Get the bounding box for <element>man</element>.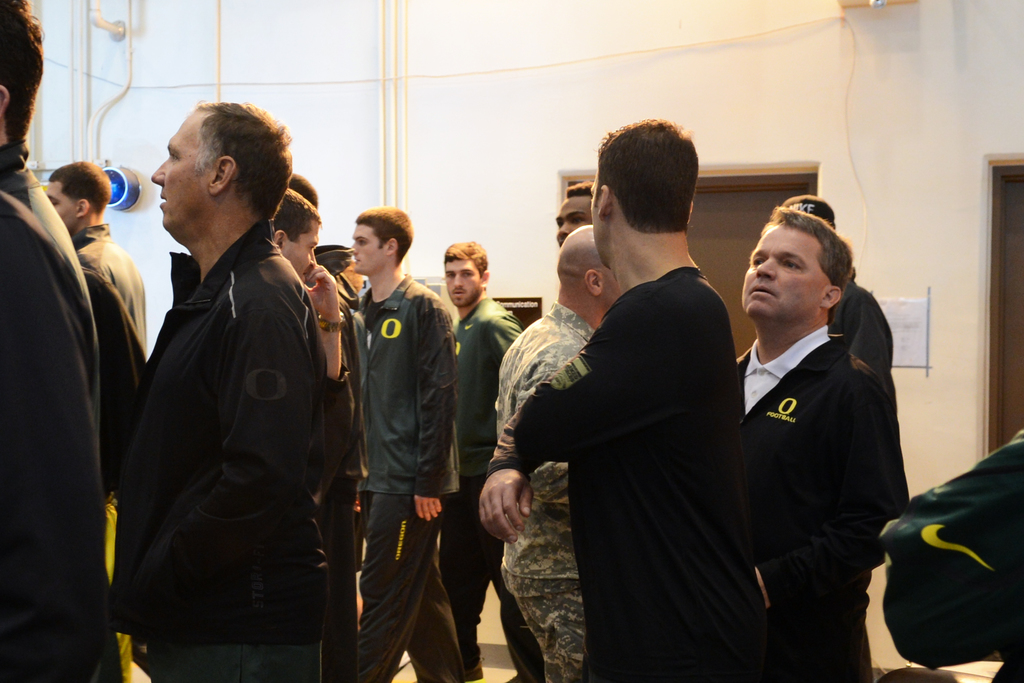
[737, 204, 904, 682].
